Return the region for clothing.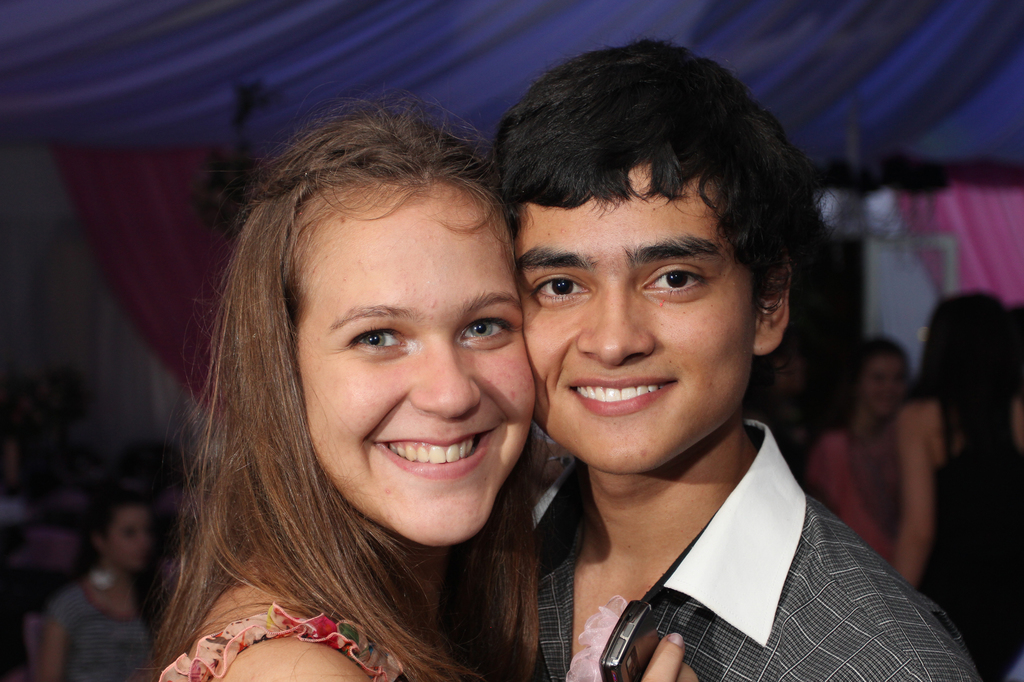
detection(926, 401, 1023, 670).
